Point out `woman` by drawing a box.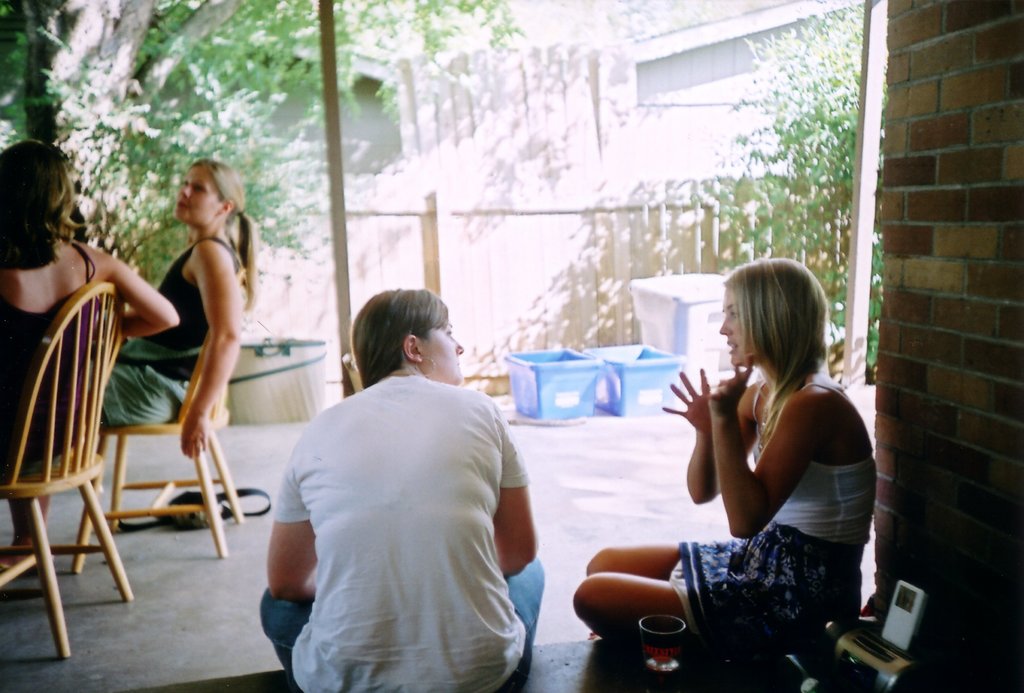
573, 258, 869, 645.
